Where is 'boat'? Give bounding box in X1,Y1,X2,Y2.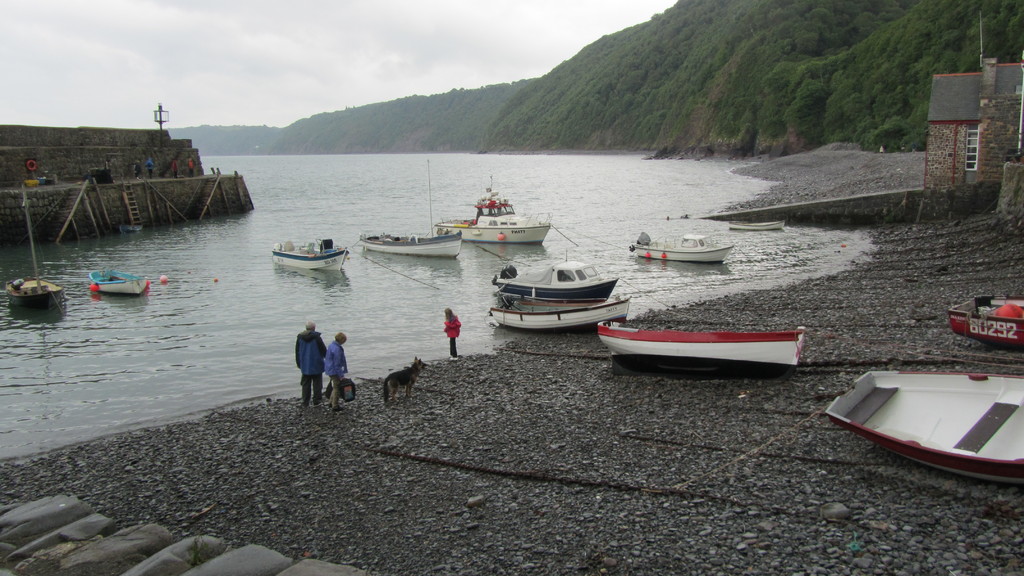
729,220,785,232.
